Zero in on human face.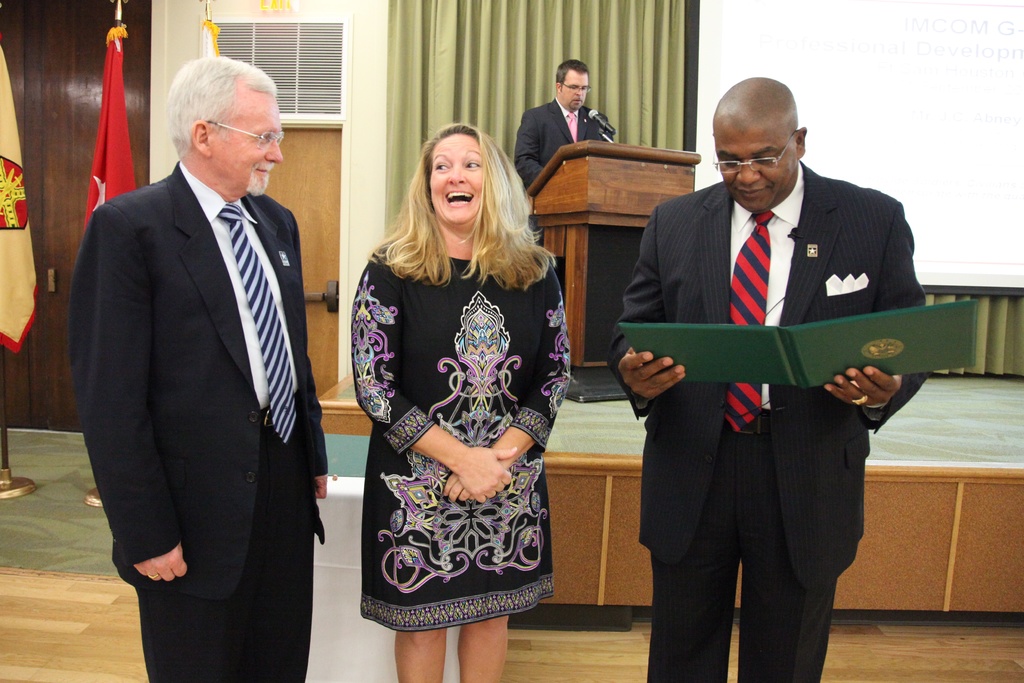
Zeroed in: crop(211, 89, 284, 199).
